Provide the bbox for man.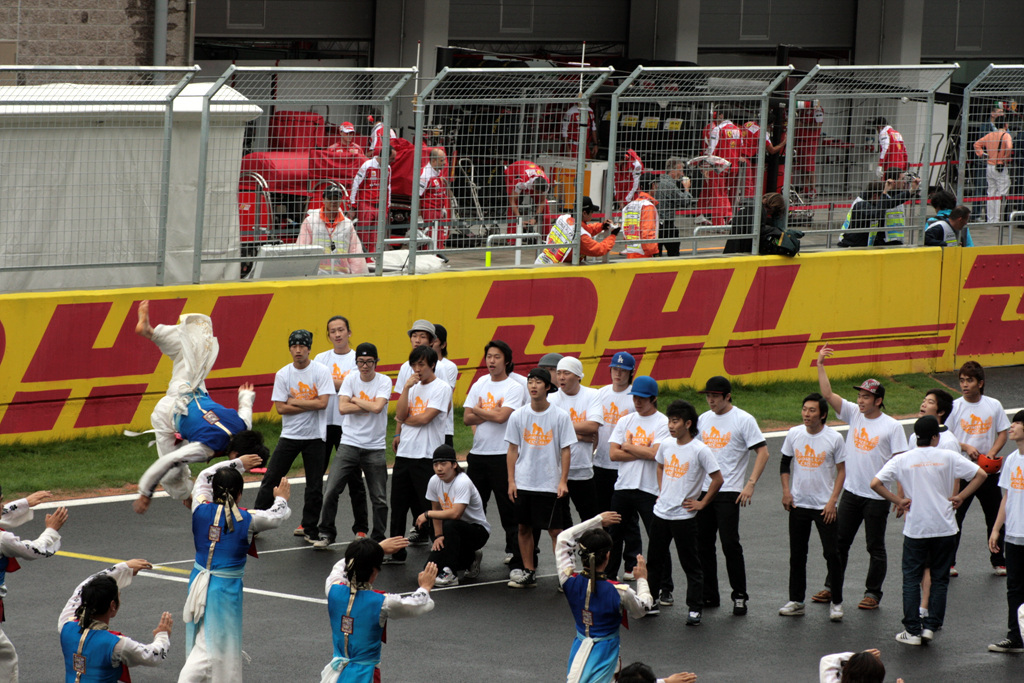
x1=902 y1=383 x2=961 y2=617.
